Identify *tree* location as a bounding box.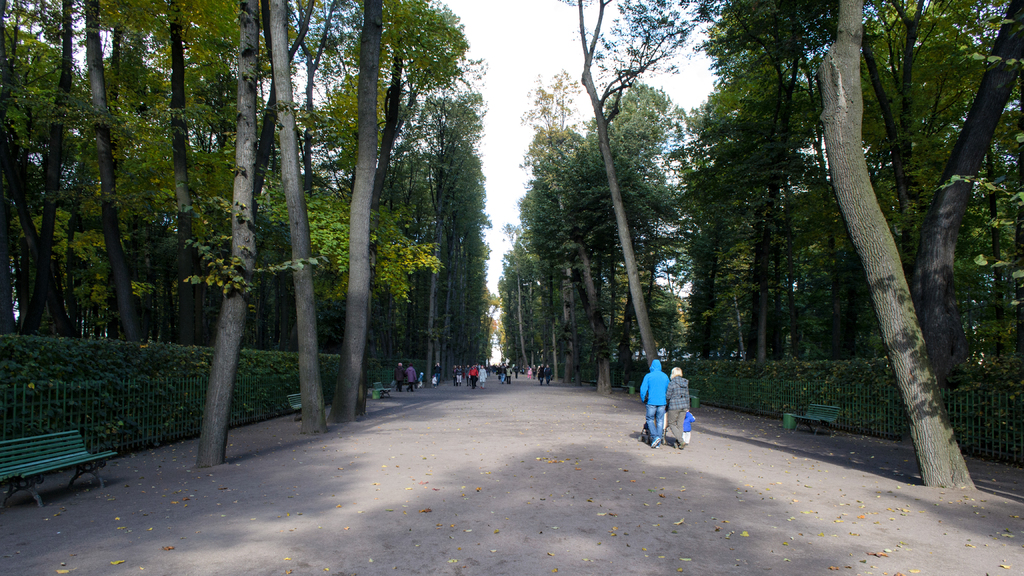
341,4,499,403.
